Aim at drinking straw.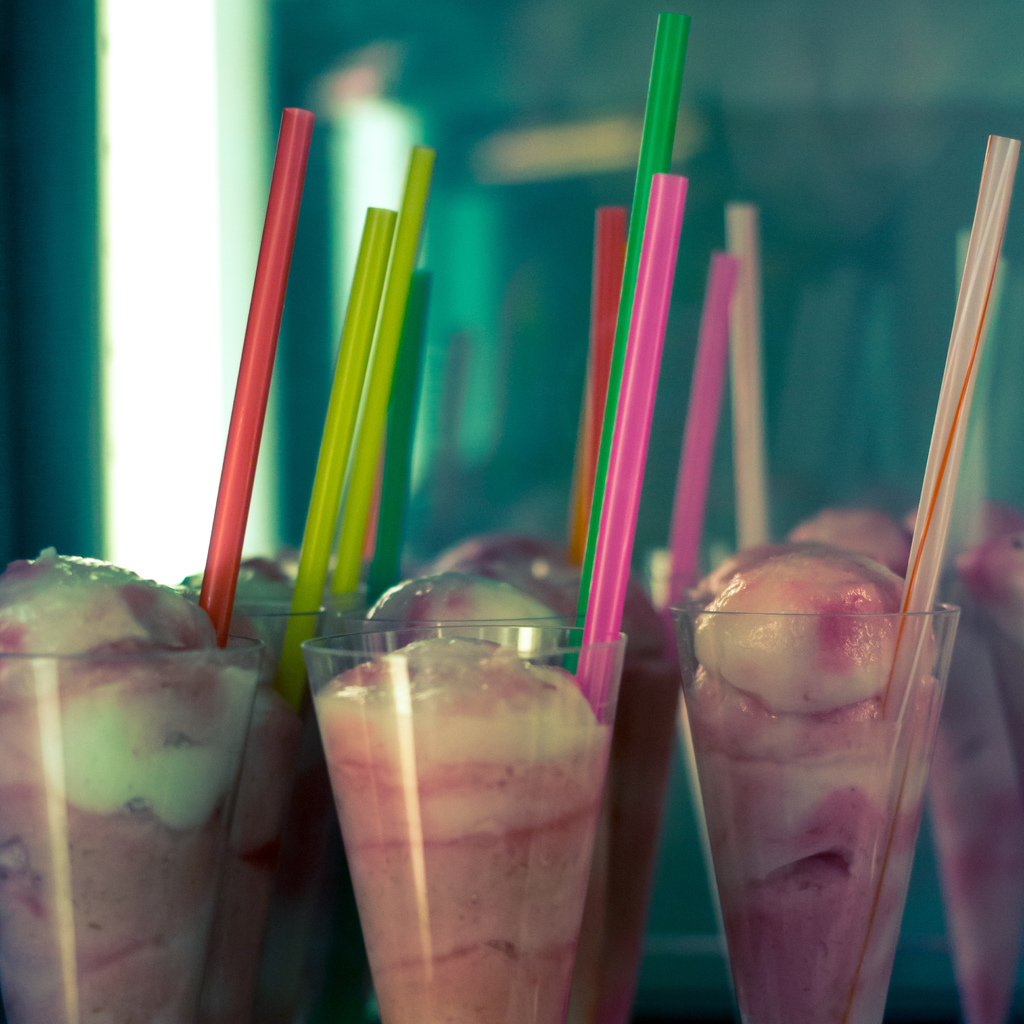
Aimed at pyautogui.locateOnScreen(588, 209, 631, 493).
